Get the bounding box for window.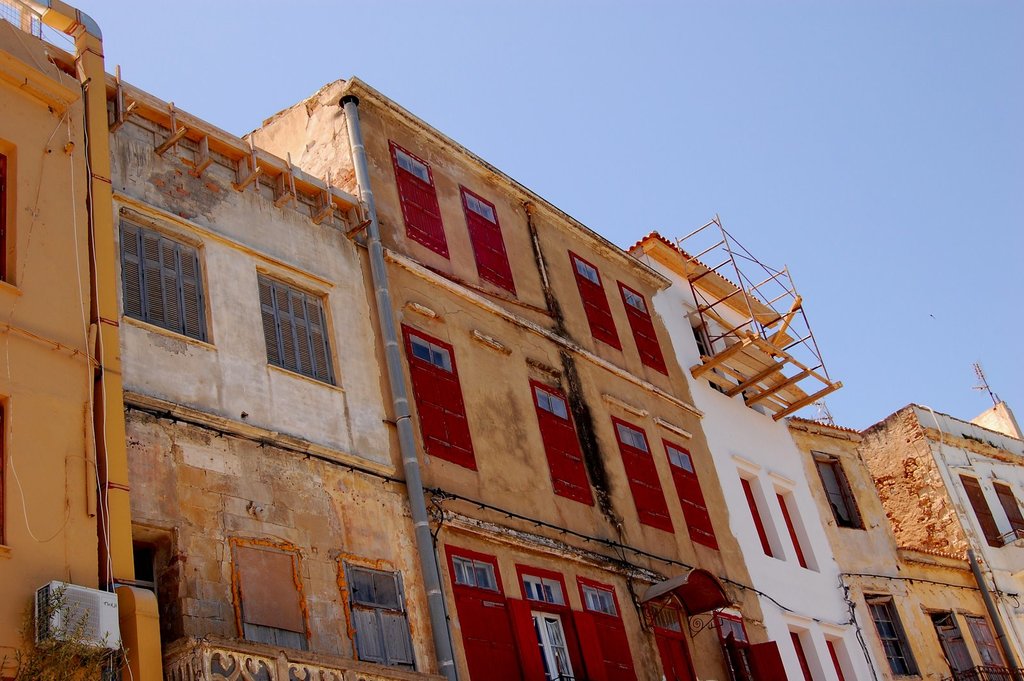
Rect(340, 549, 403, 658).
